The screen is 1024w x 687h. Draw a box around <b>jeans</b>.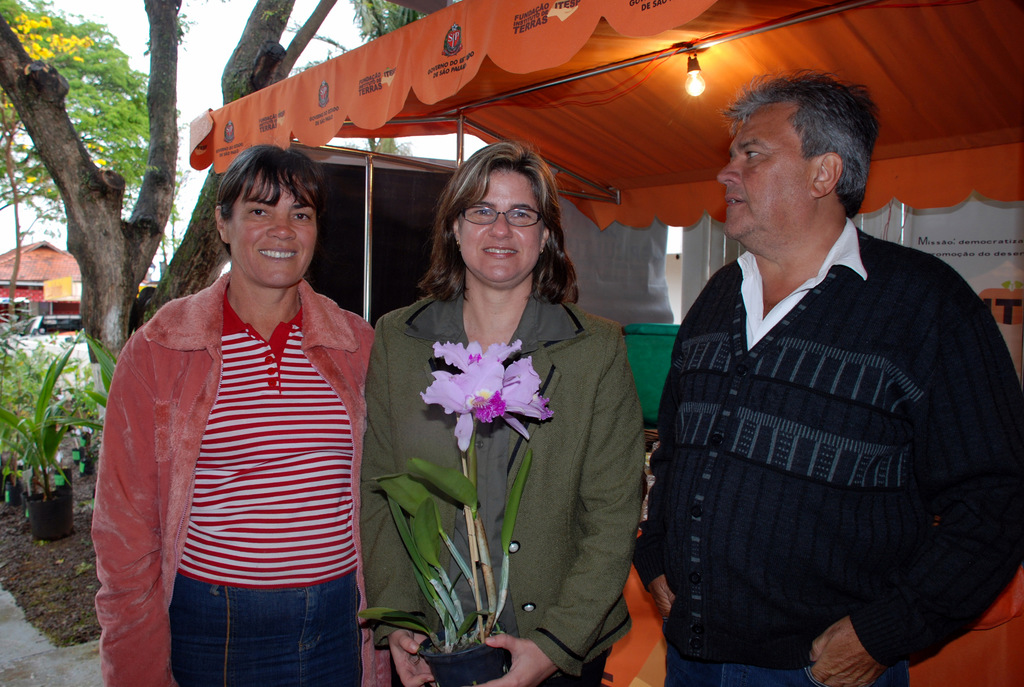
(x1=662, y1=647, x2=911, y2=686).
